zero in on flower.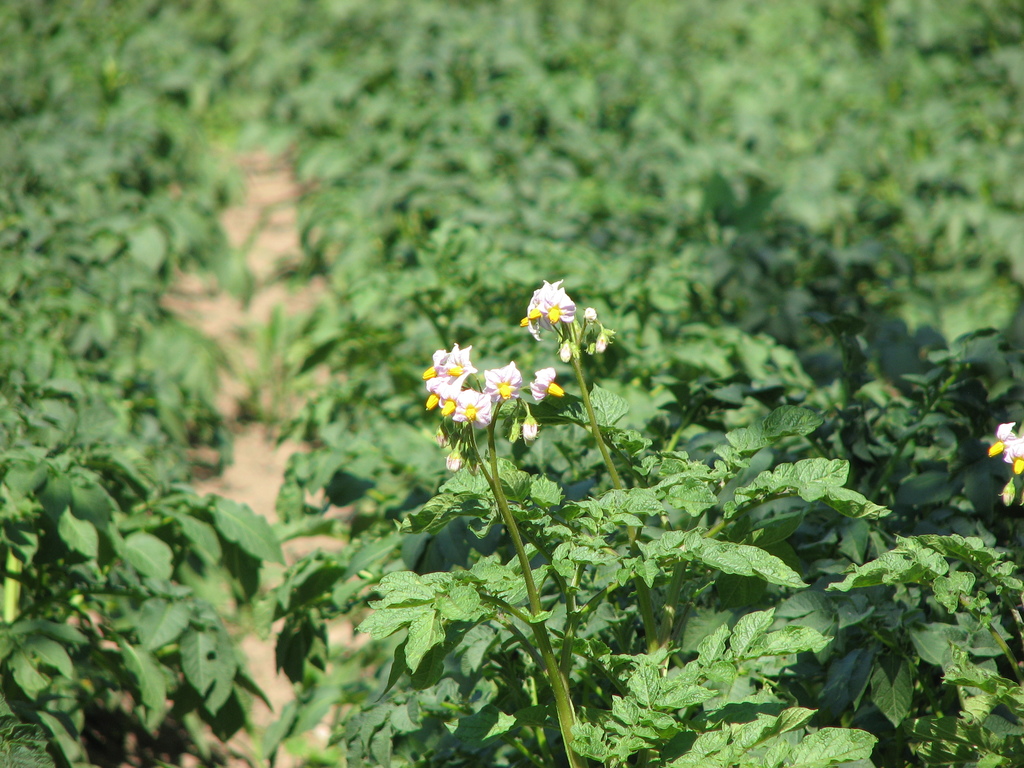
Zeroed in: 439, 347, 477, 387.
